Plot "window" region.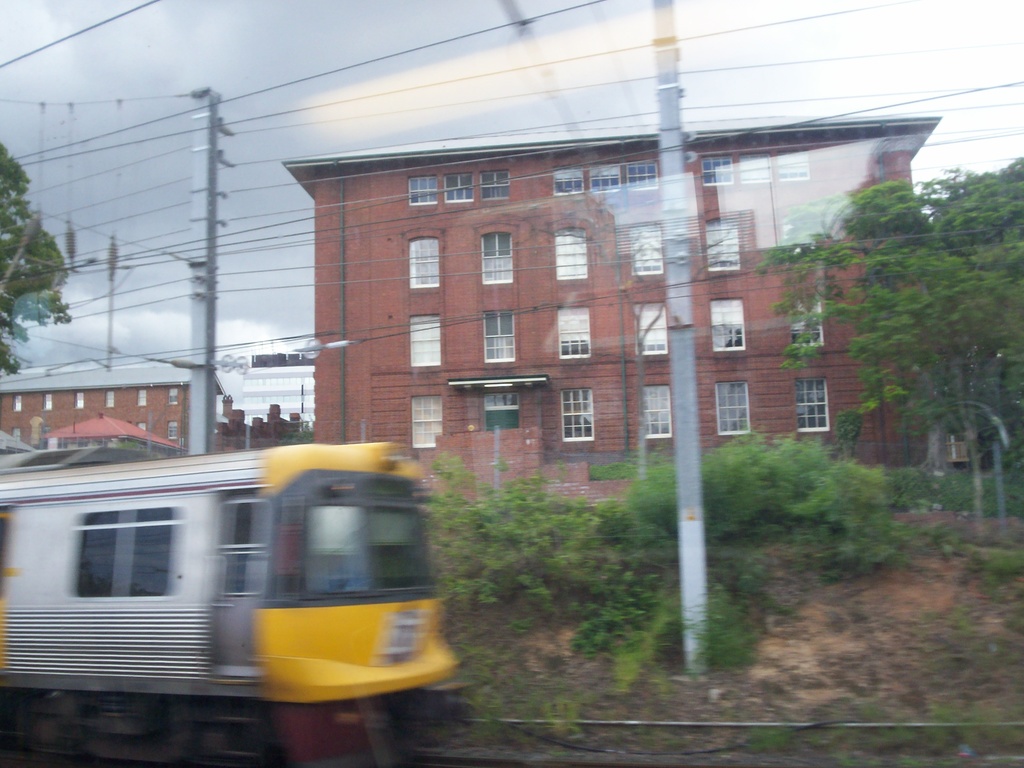
Plotted at <box>168,421,178,441</box>.
